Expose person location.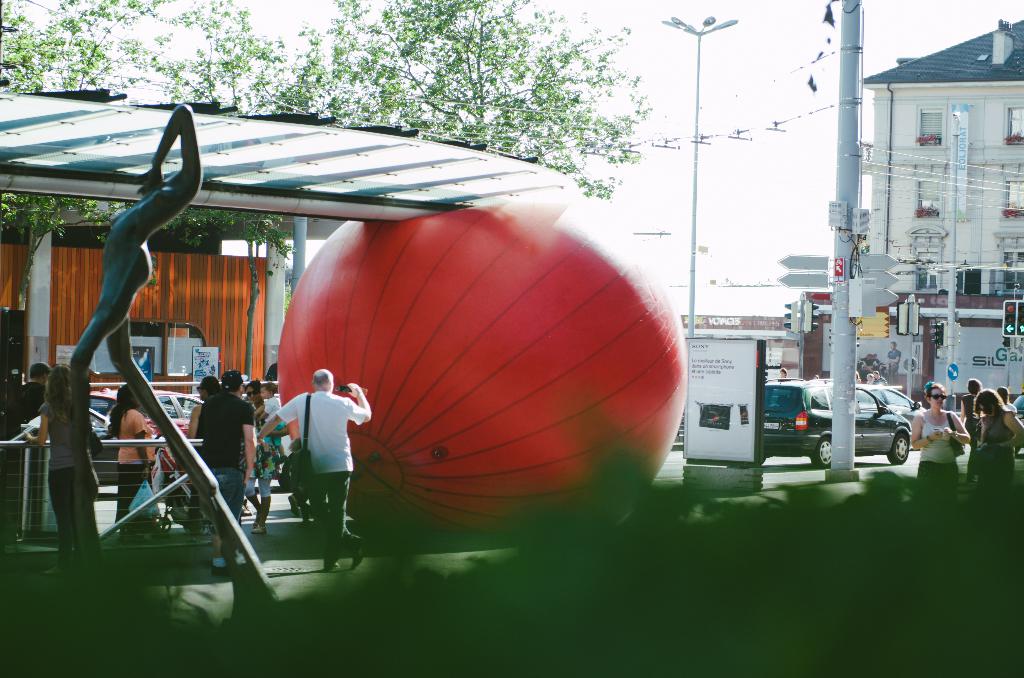
Exposed at [957, 378, 989, 444].
